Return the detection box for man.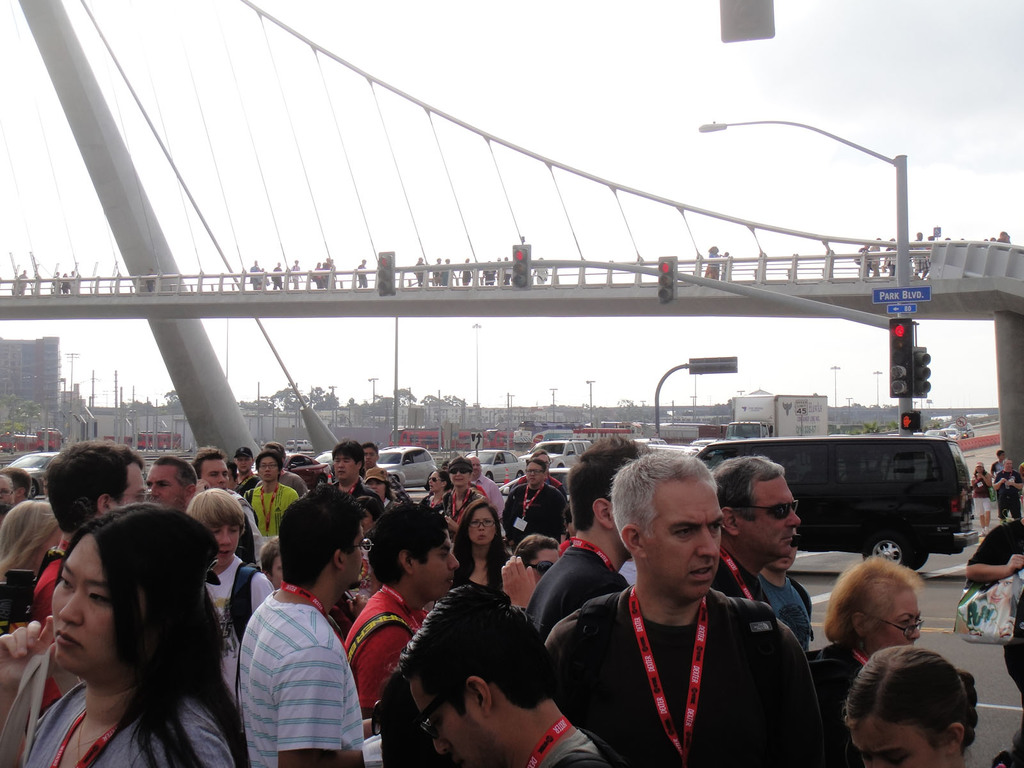
locate(995, 458, 1023, 527).
